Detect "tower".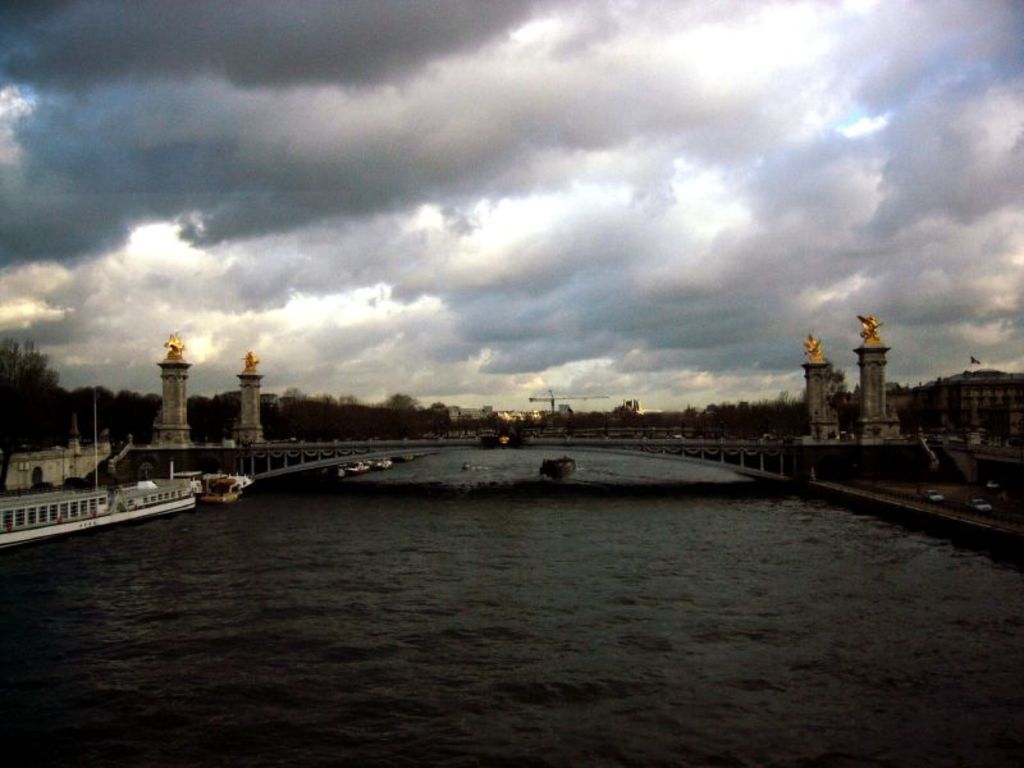
Detected at (x1=799, y1=328, x2=840, y2=431).
